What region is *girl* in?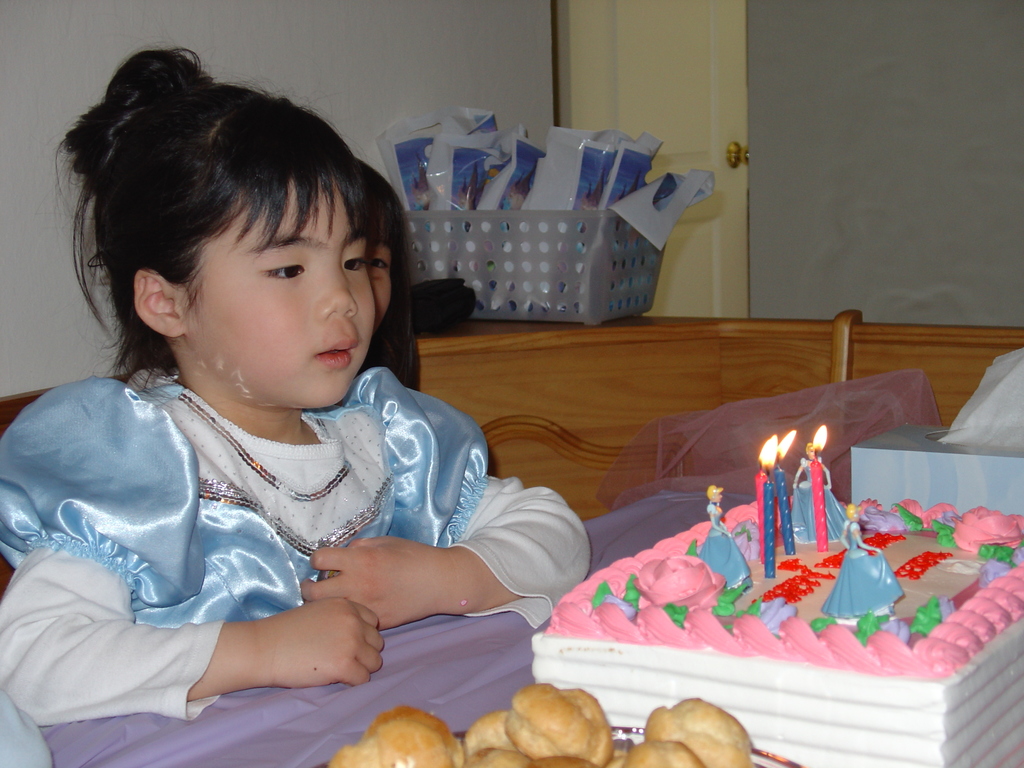
[left=356, top=161, right=420, bottom=387].
